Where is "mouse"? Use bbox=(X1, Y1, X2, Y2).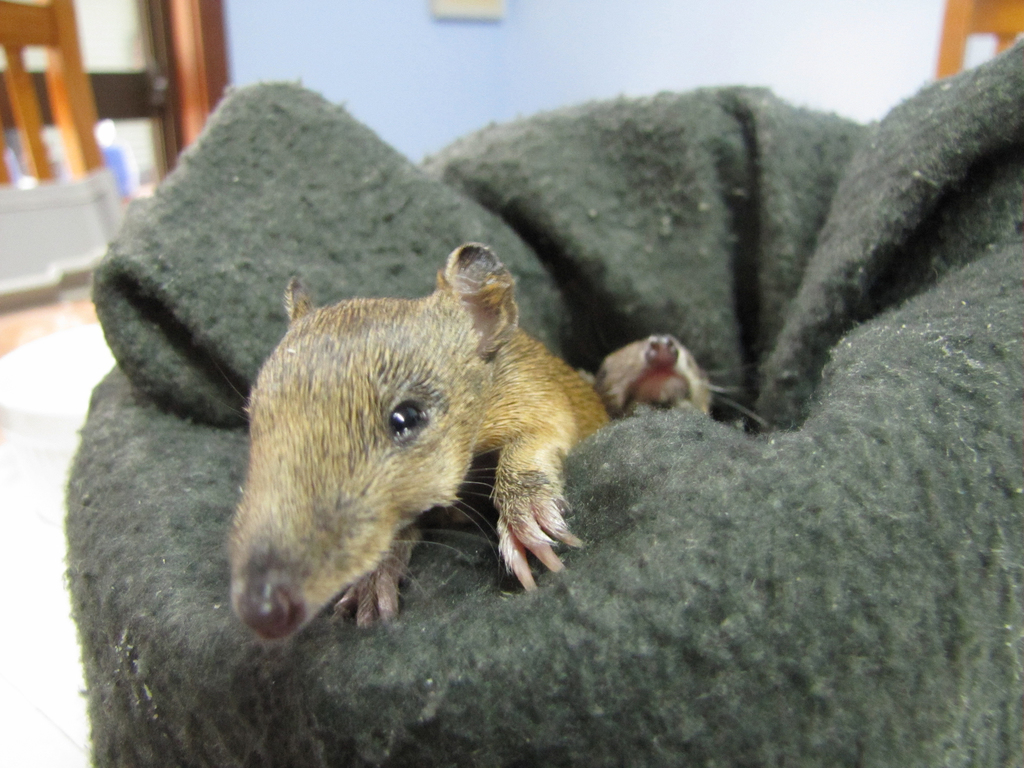
bbox=(228, 249, 602, 637).
